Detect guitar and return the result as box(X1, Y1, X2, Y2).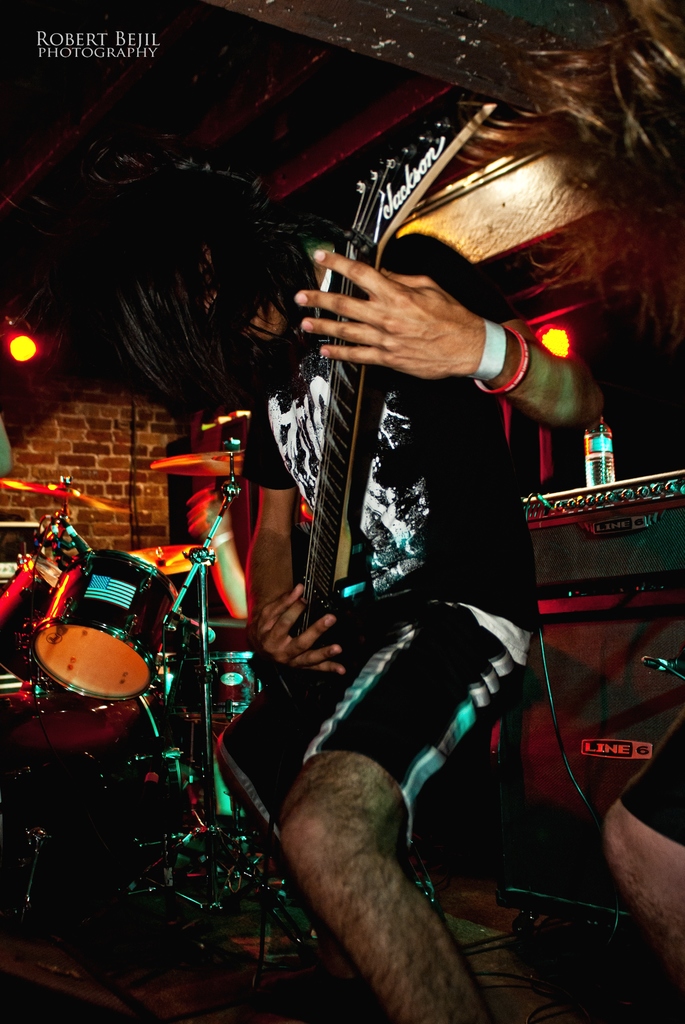
box(256, 88, 501, 694).
